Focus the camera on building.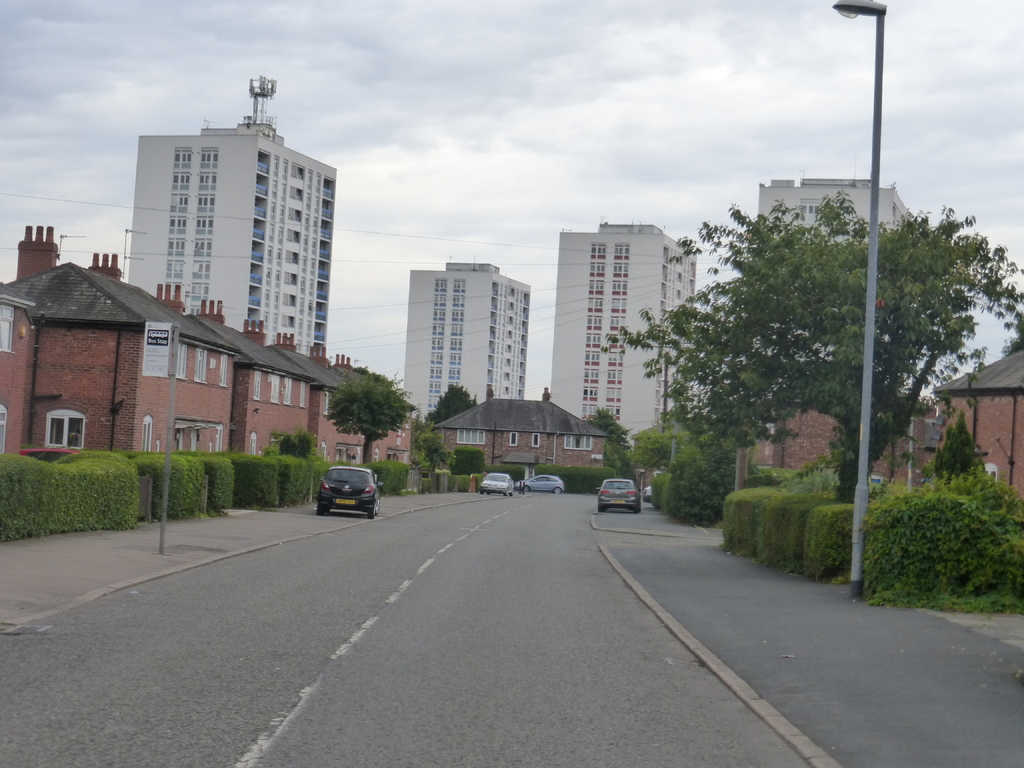
Focus region: [120,77,340,358].
